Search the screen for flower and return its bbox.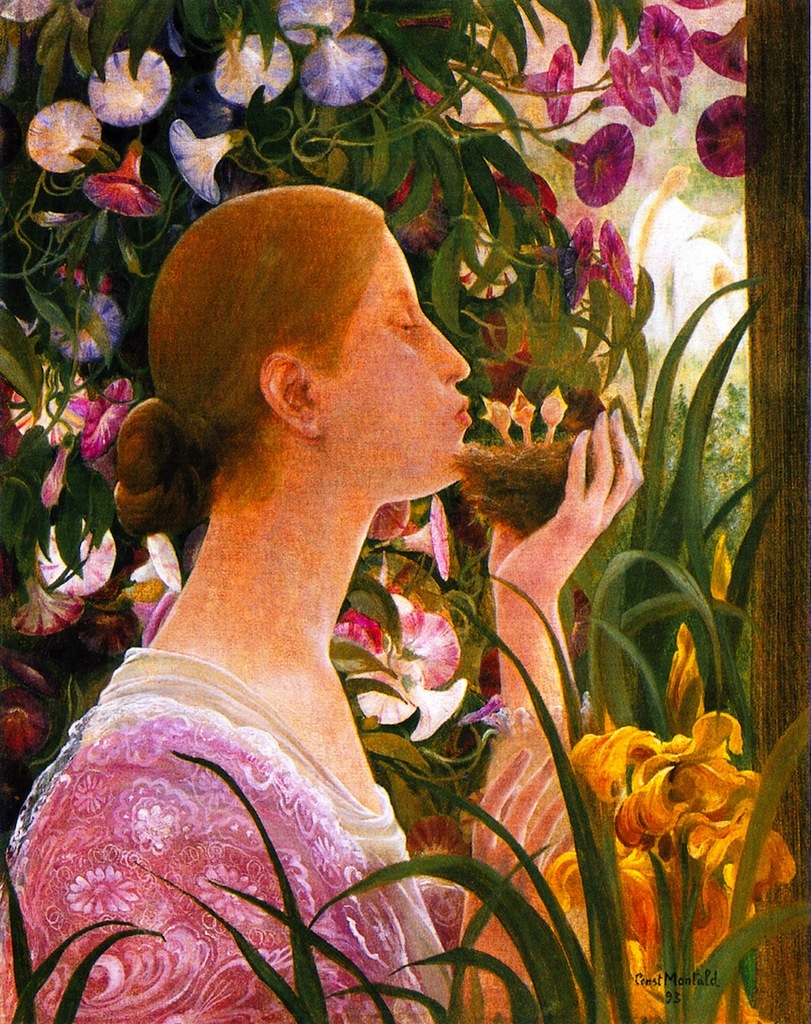
Found: 379 171 445 252.
